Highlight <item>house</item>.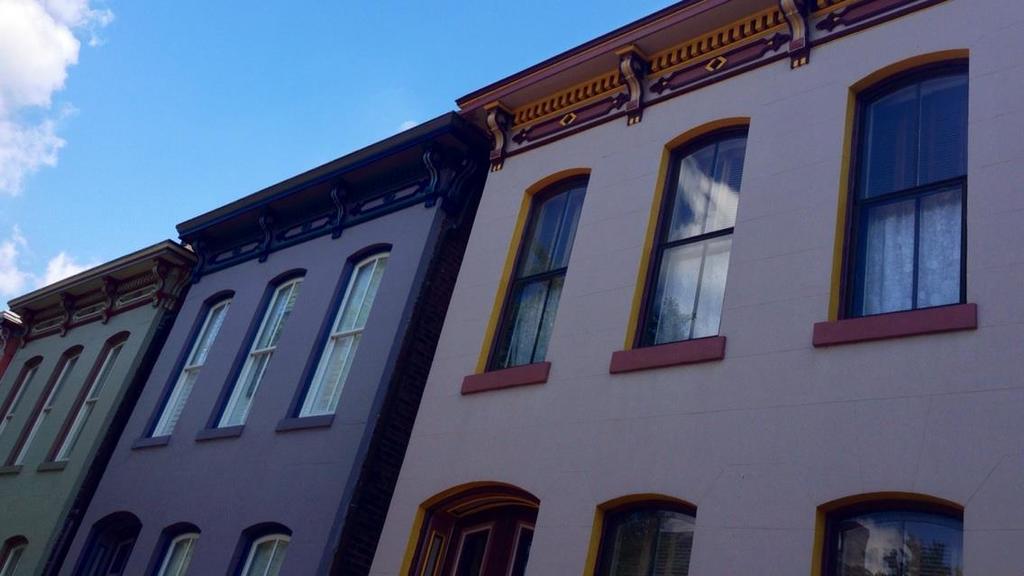
Highlighted region: (left=46, top=107, right=497, bottom=572).
